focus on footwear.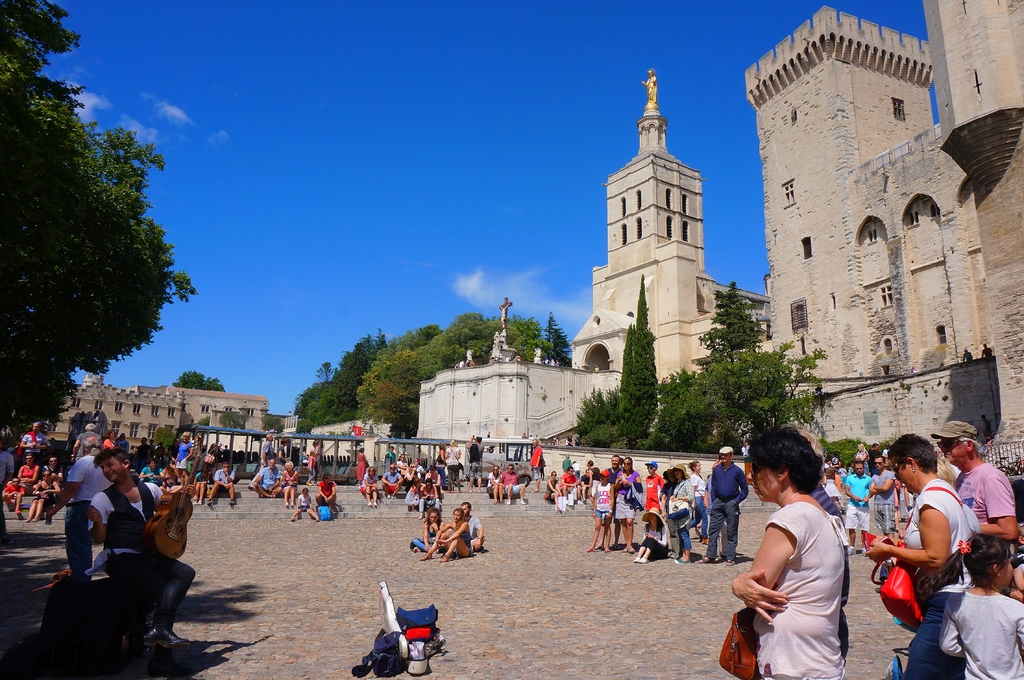
Focused at box=[468, 488, 472, 493].
